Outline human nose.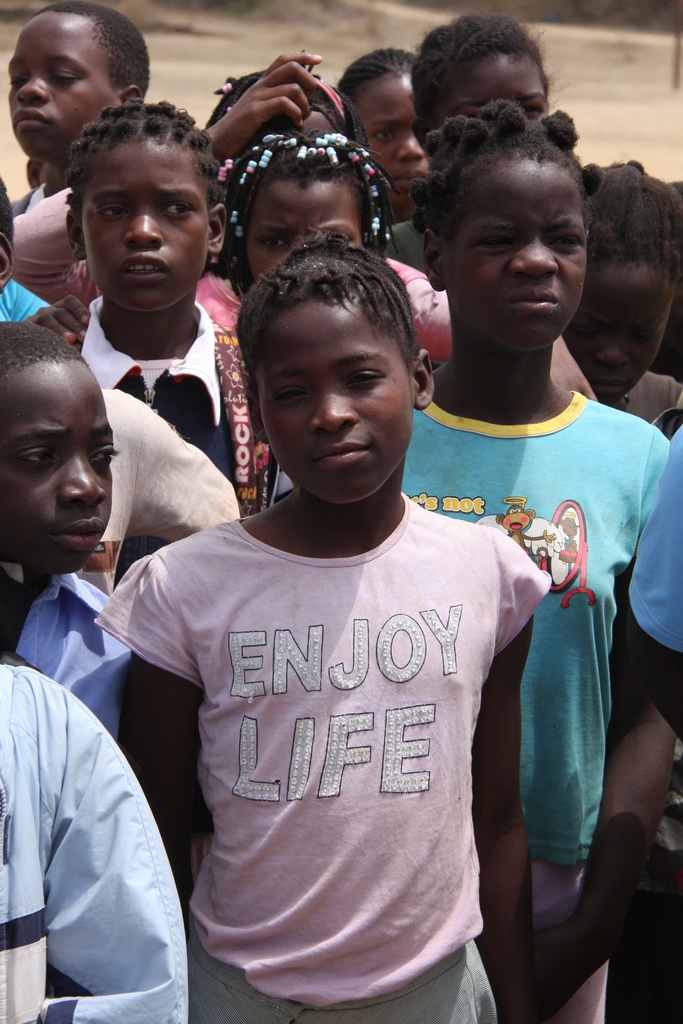
Outline: <region>509, 237, 556, 280</region>.
